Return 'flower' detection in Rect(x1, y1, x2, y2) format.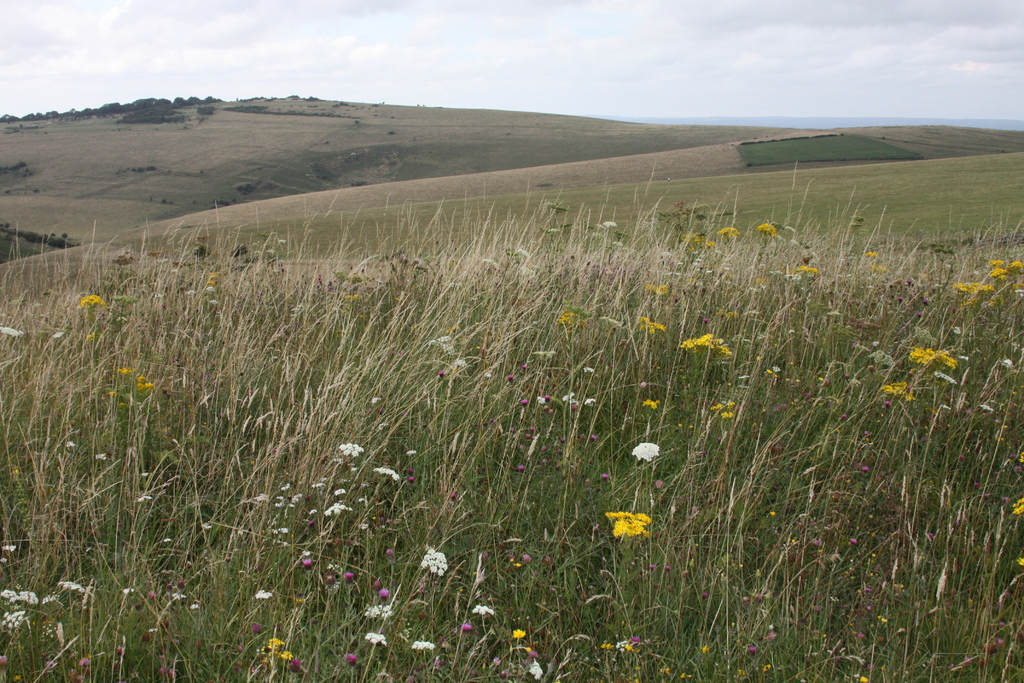
Rect(116, 374, 152, 395).
